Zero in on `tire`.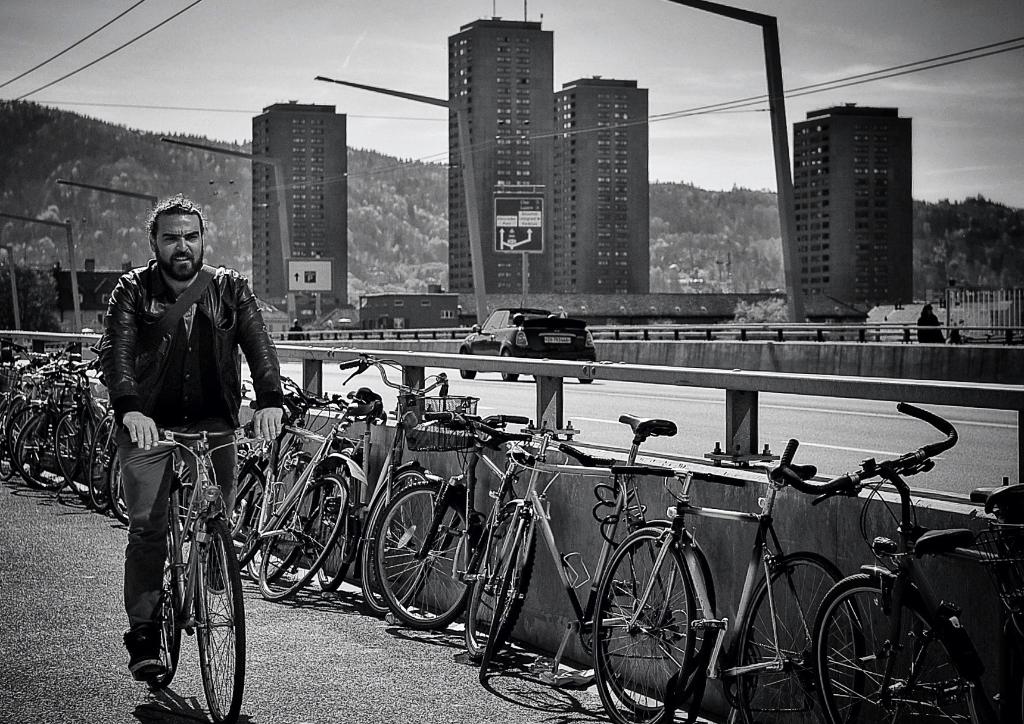
Zeroed in: bbox=[497, 348, 522, 384].
